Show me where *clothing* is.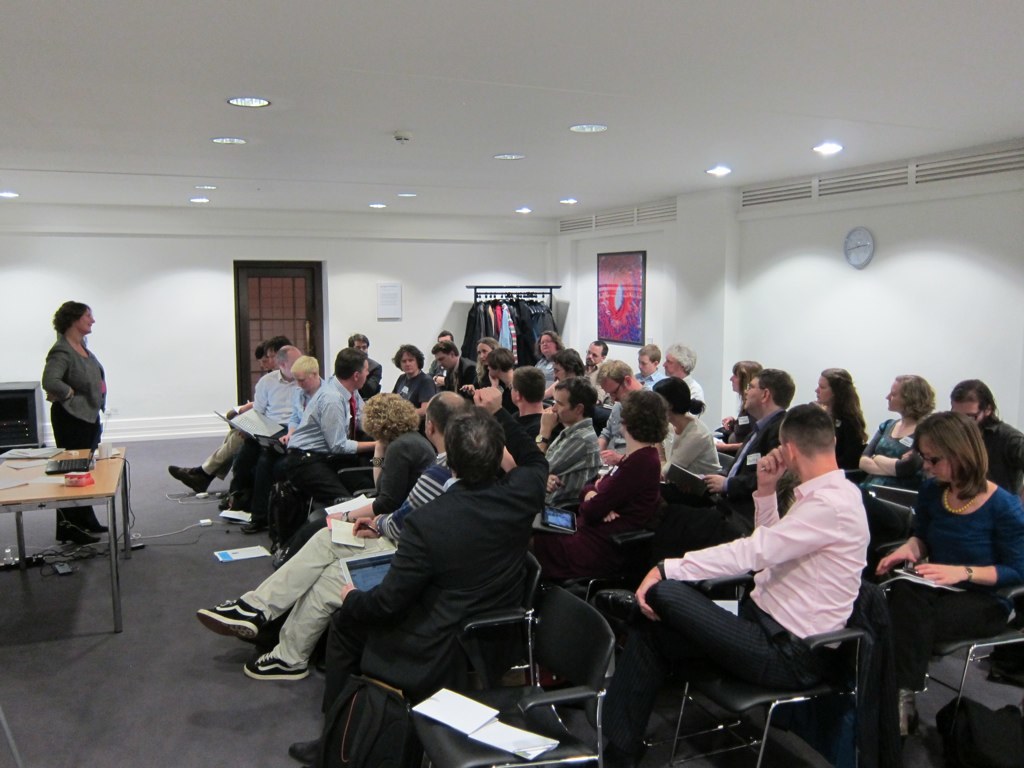
*clothing* is at [198, 424, 252, 485].
